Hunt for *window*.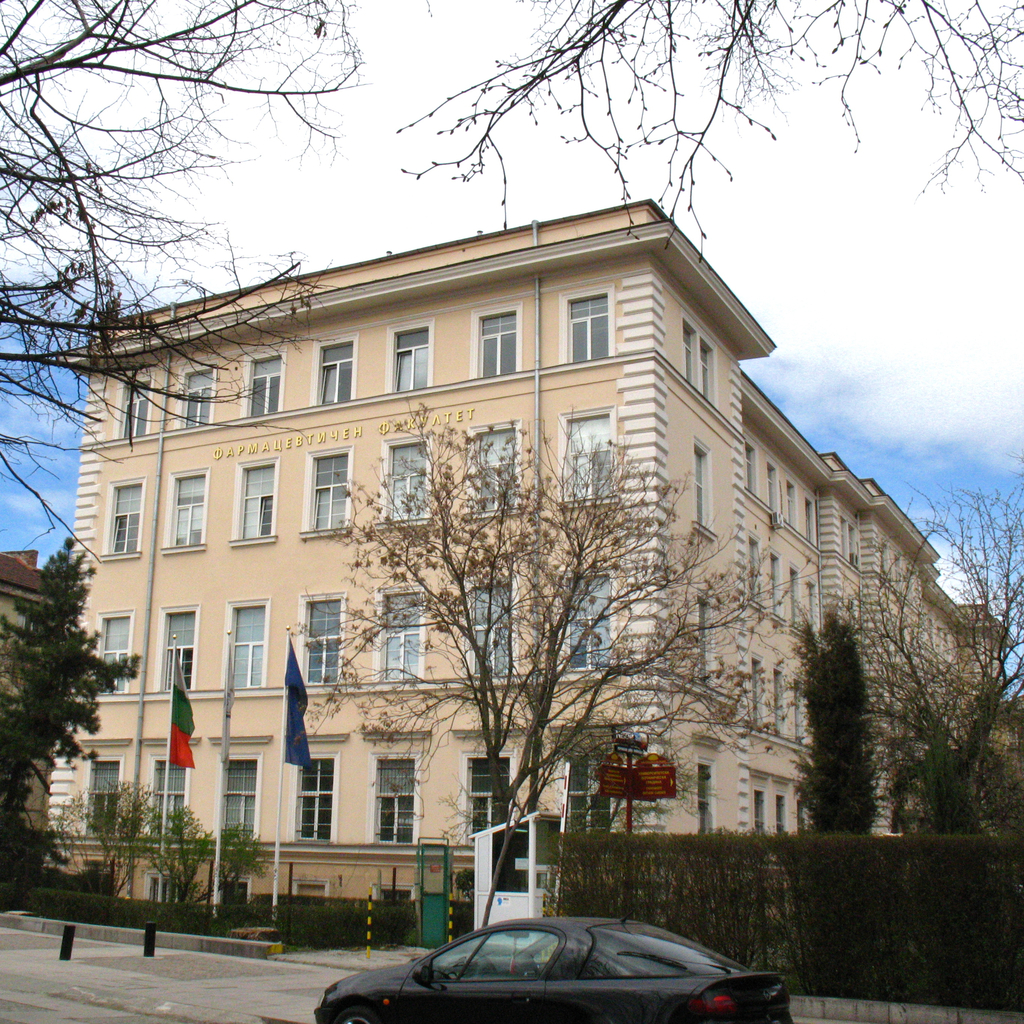
Hunted down at locate(155, 757, 190, 830).
